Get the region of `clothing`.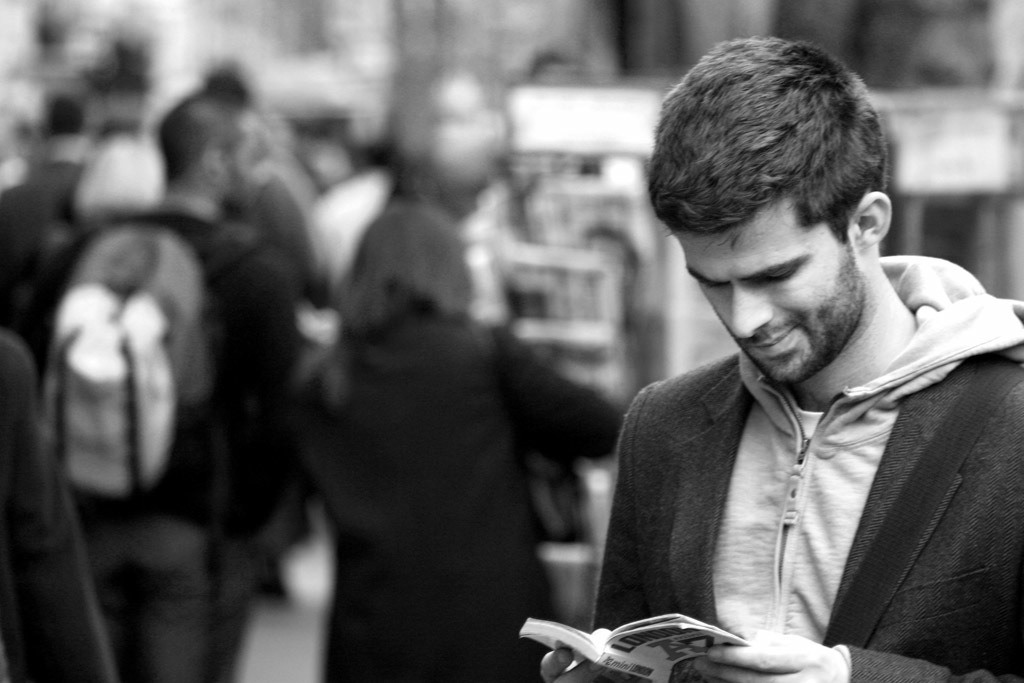
bbox=[0, 155, 82, 357].
